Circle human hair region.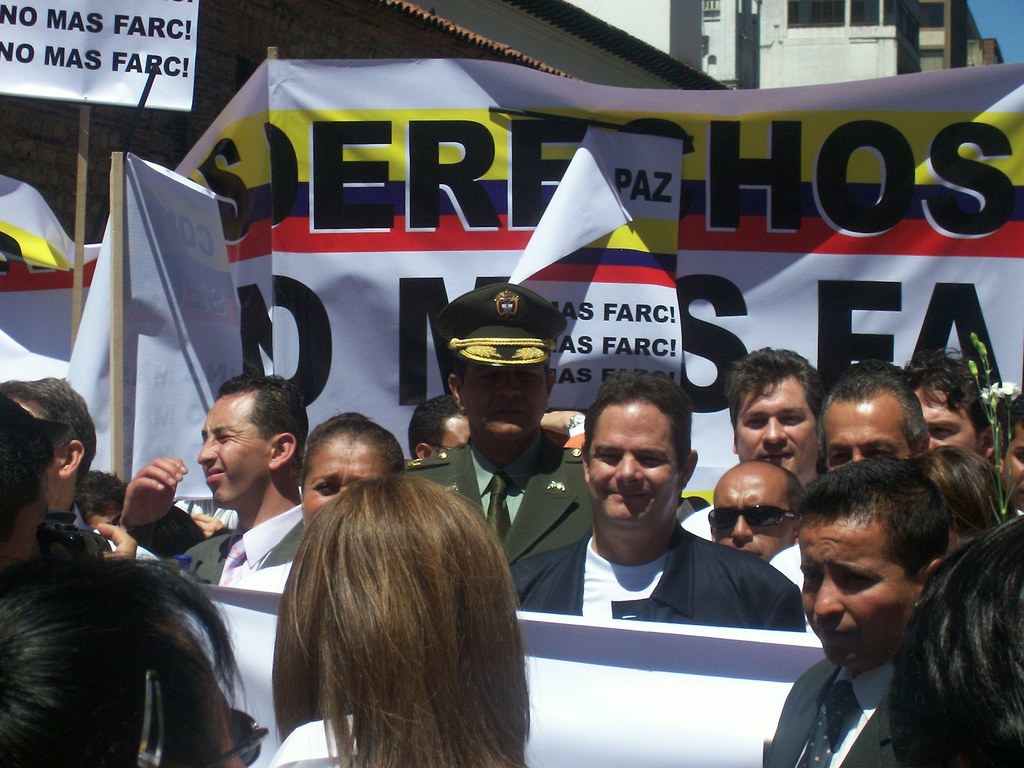
Region: x1=913 y1=442 x2=1005 y2=543.
